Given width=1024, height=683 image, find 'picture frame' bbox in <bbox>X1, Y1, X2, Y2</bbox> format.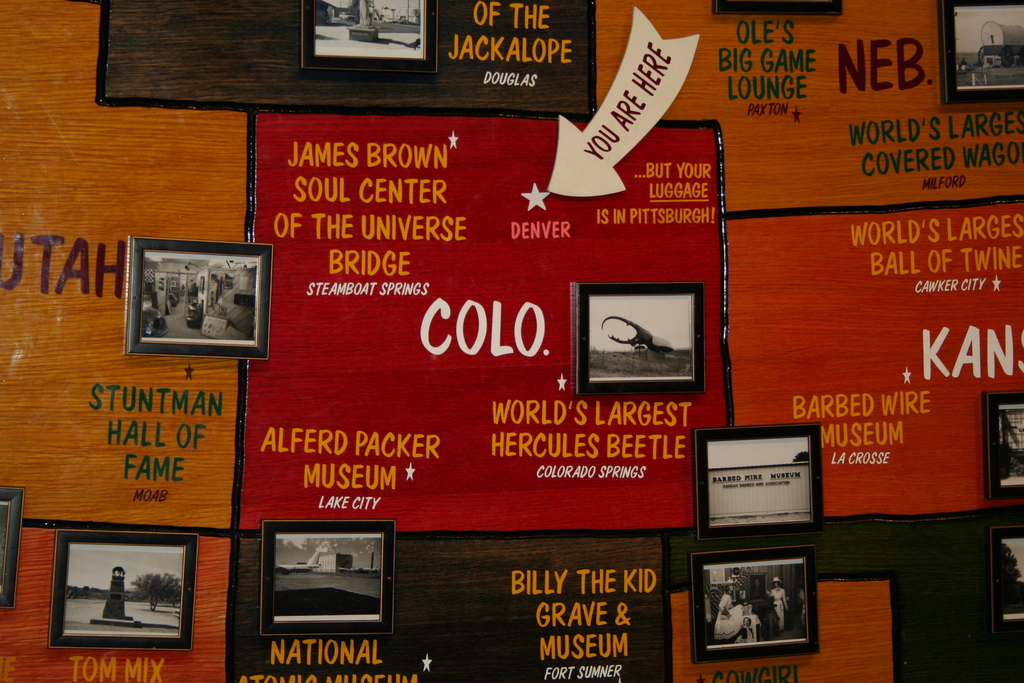
<bbox>33, 520, 209, 658</bbox>.
